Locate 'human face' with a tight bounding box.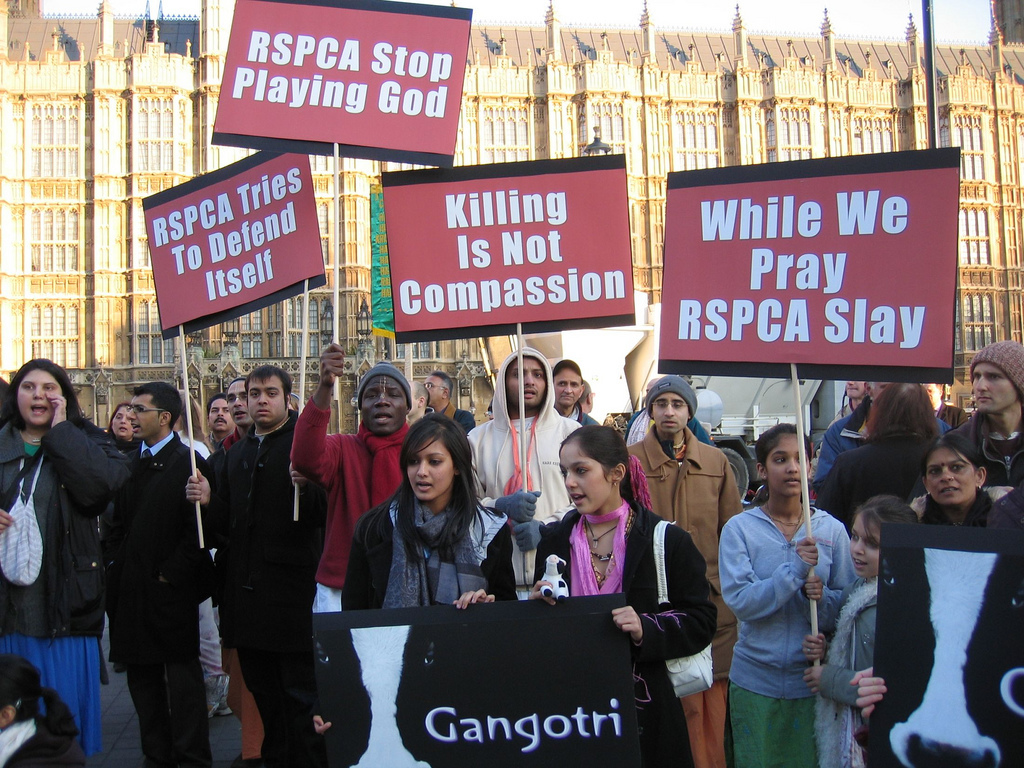
359, 377, 412, 429.
